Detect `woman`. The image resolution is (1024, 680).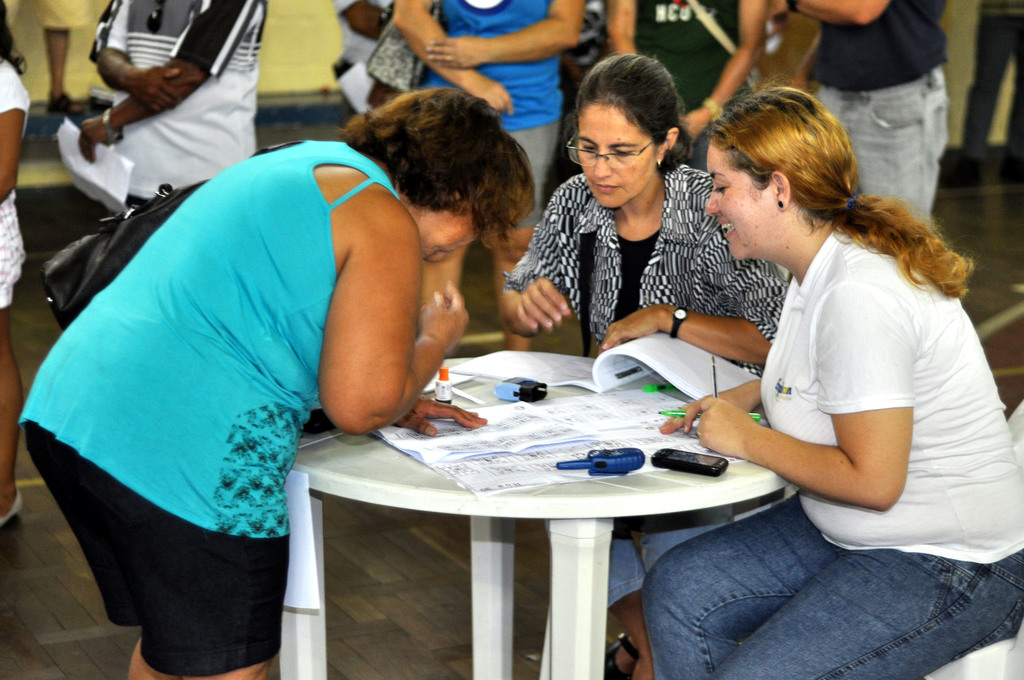
(left=17, top=70, right=438, bottom=679).
